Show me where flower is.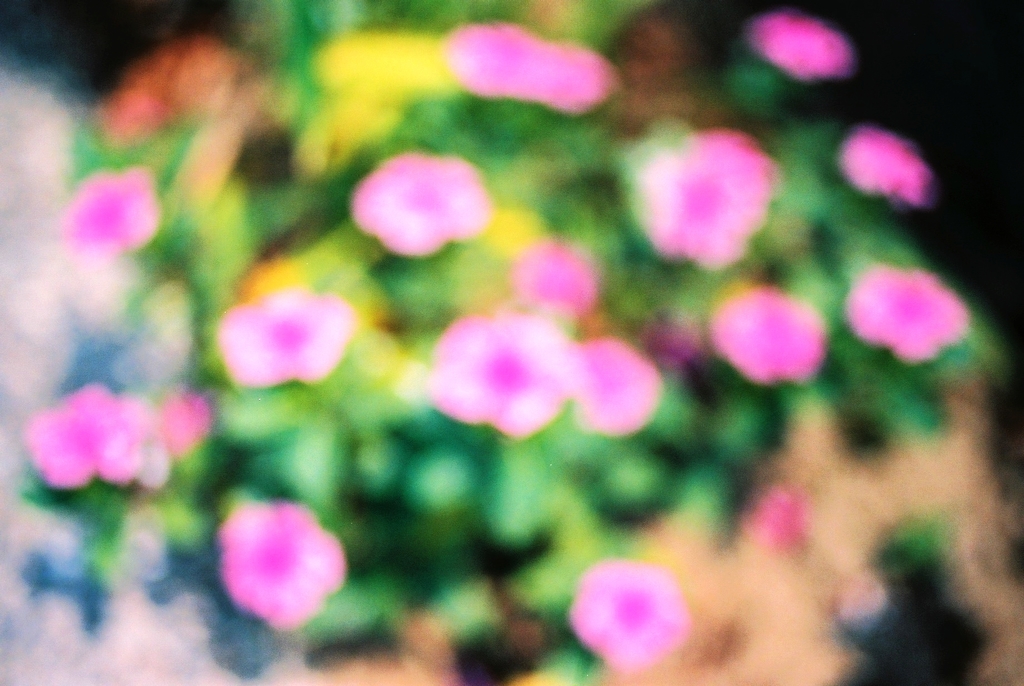
flower is at (x1=845, y1=265, x2=972, y2=358).
